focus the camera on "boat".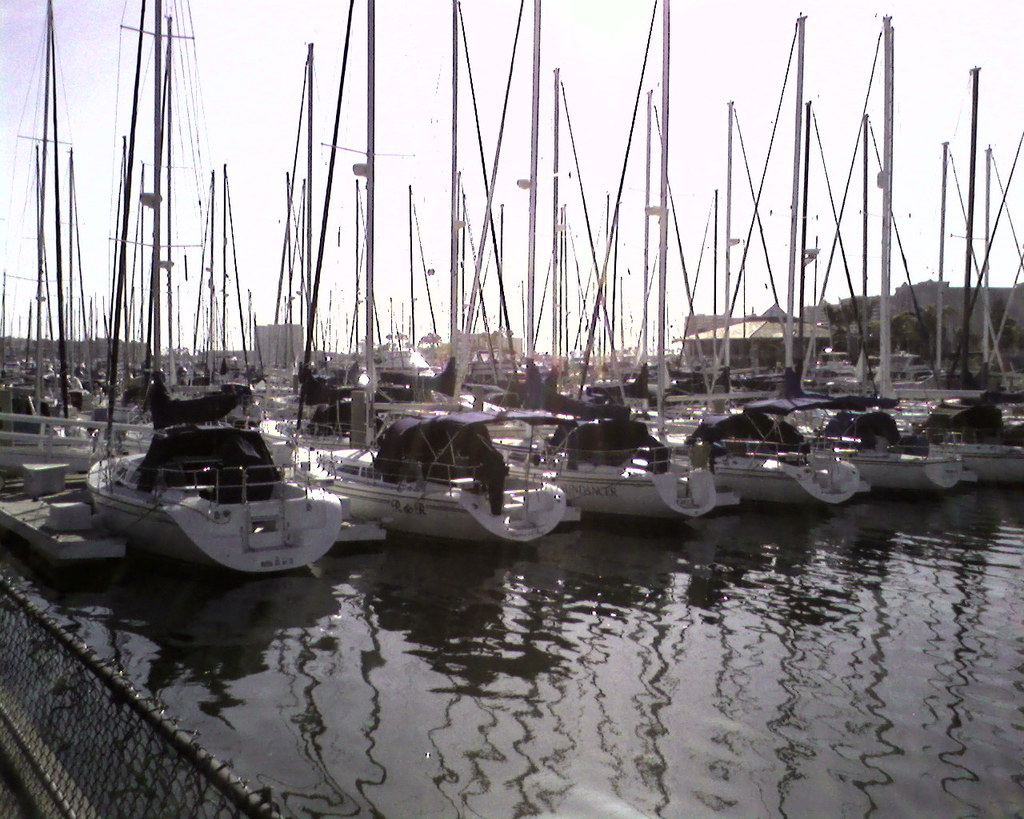
Focus region: 0, 270, 27, 384.
